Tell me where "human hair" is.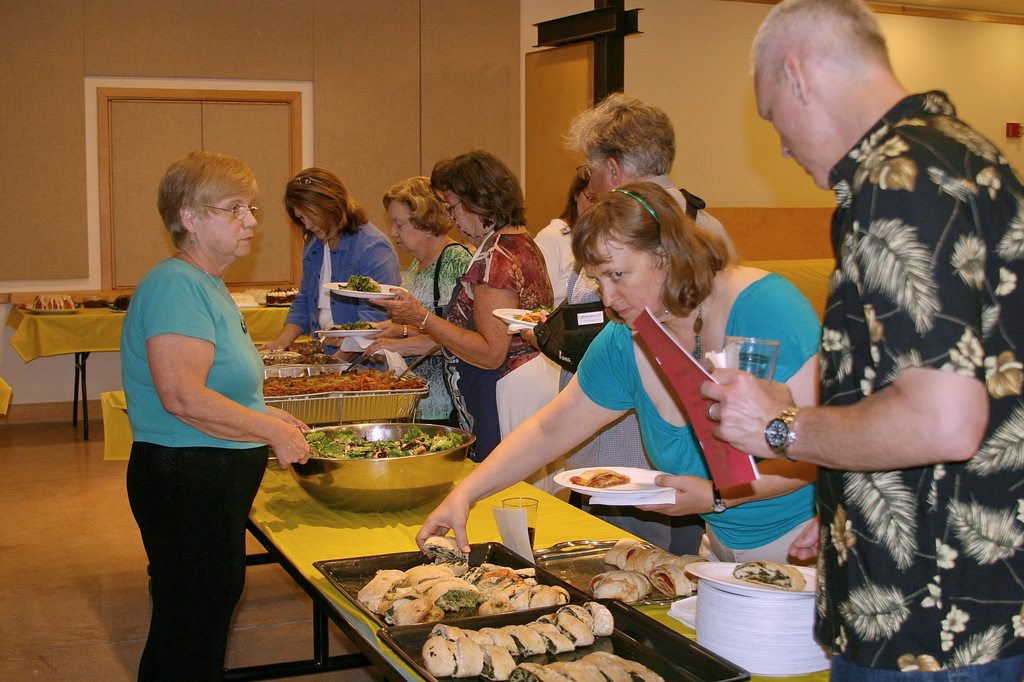
"human hair" is at detection(156, 147, 261, 246).
